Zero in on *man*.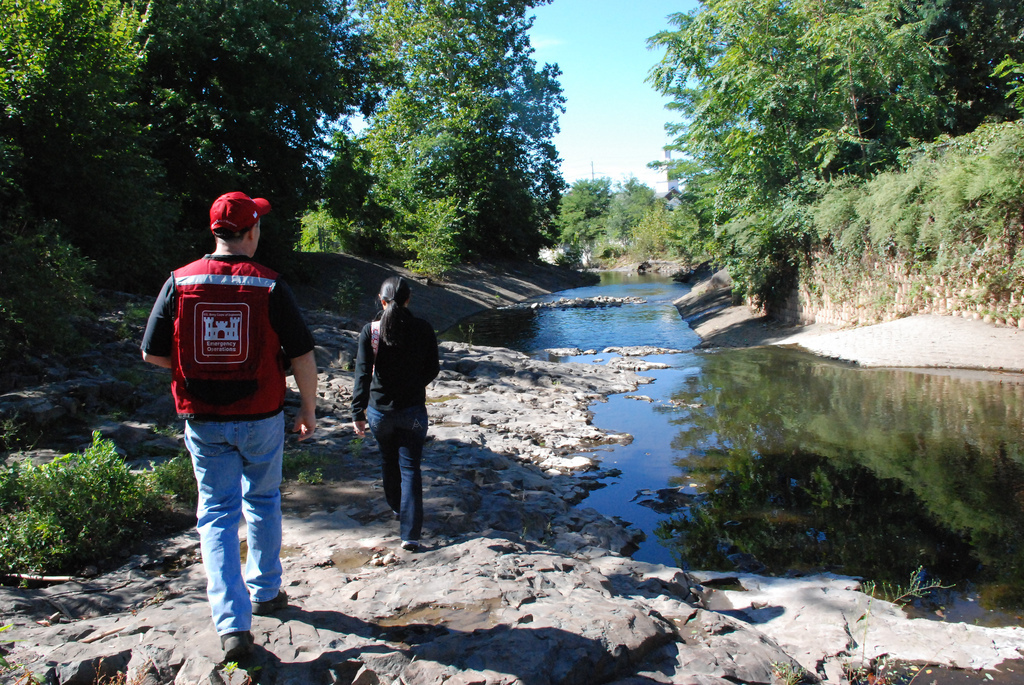
Zeroed in: bbox(152, 200, 312, 640).
